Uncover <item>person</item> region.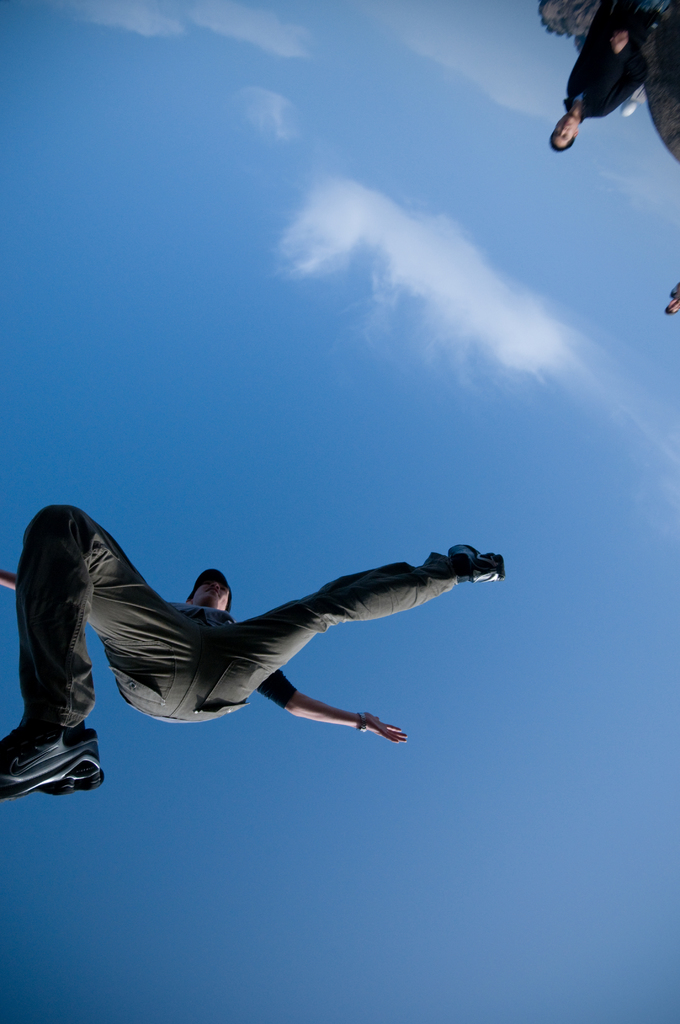
Uncovered: <bbox>546, 0, 658, 155</bbox>.
